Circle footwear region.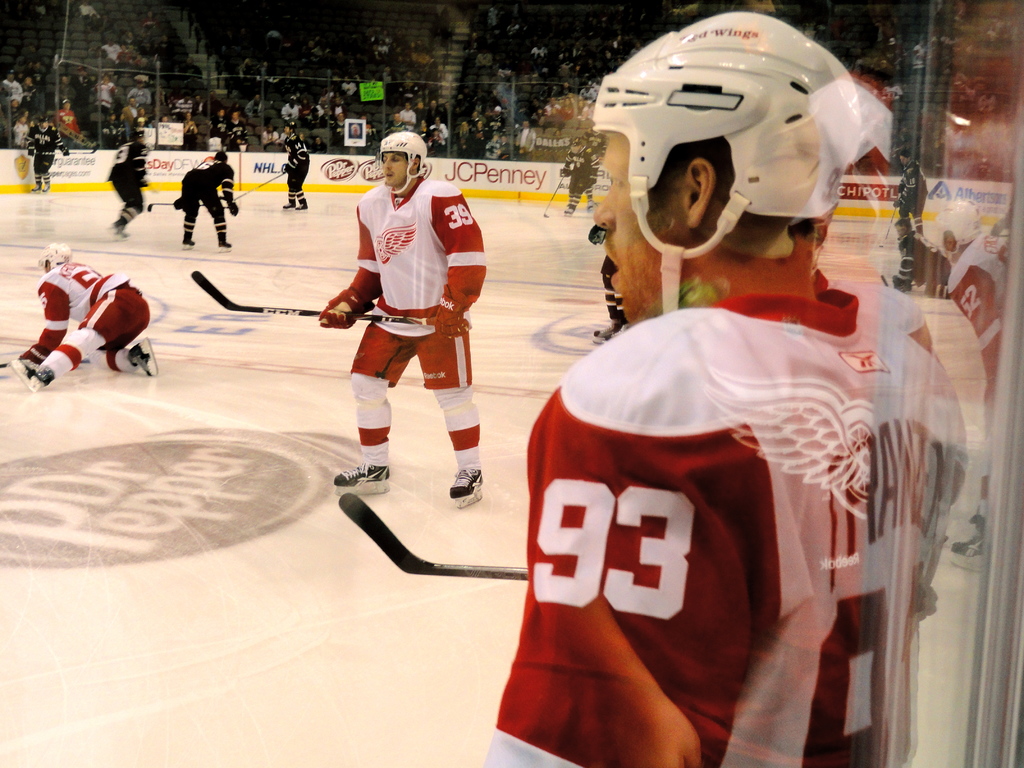
Region: region(33, 185, 40, 192).
